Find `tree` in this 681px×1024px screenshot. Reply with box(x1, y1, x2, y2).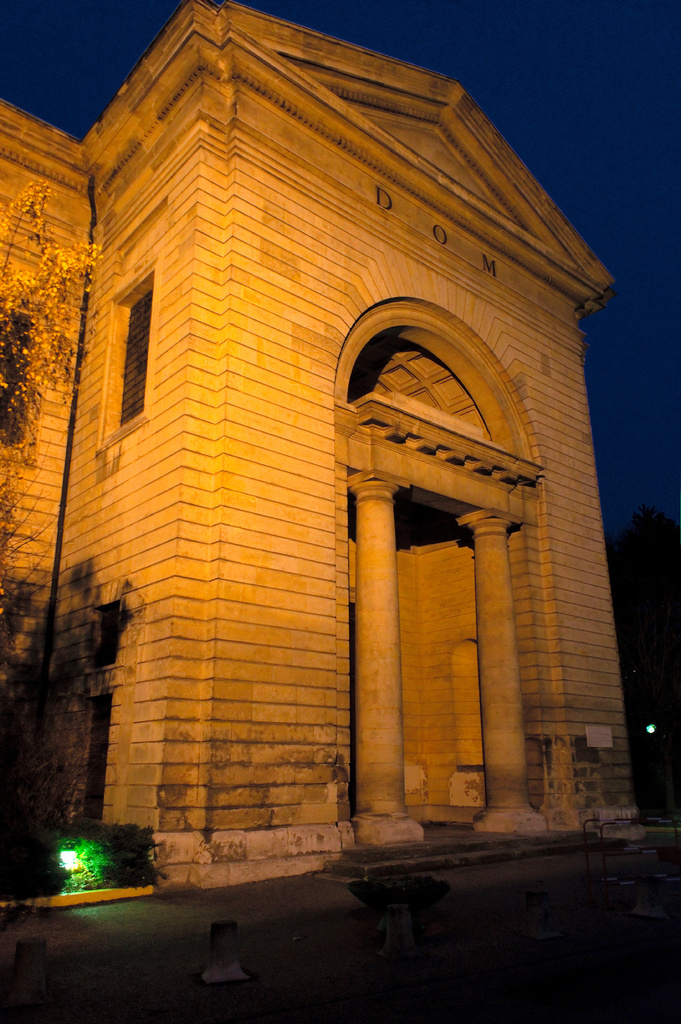
box(0, 182, 100, 544).
